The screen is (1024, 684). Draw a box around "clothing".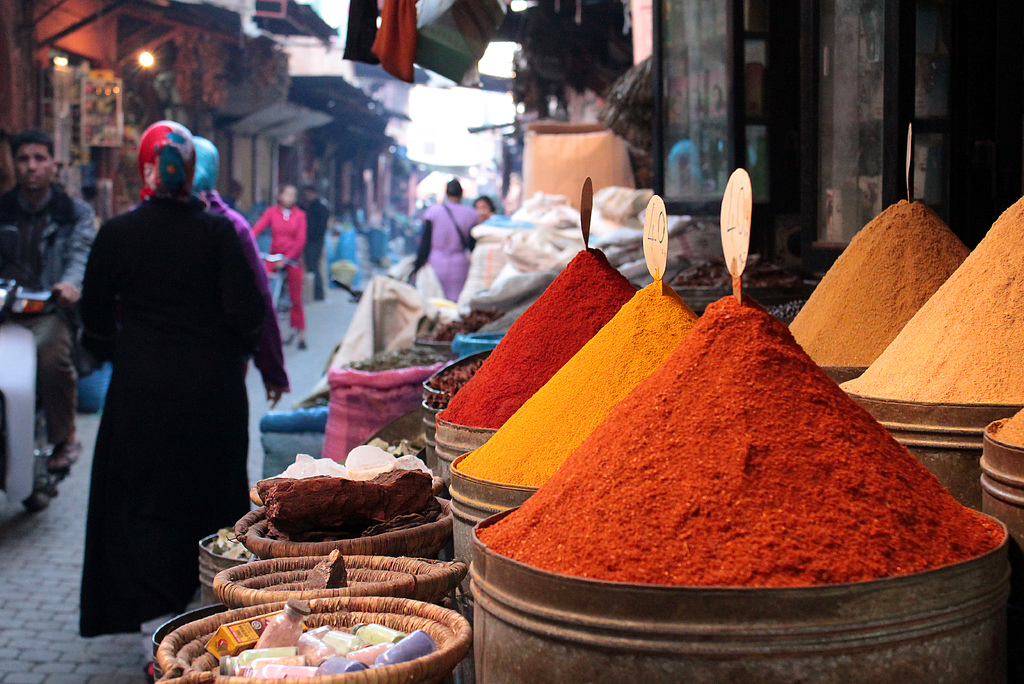
[x1=200, y1=188, x2=292, y2=394].
